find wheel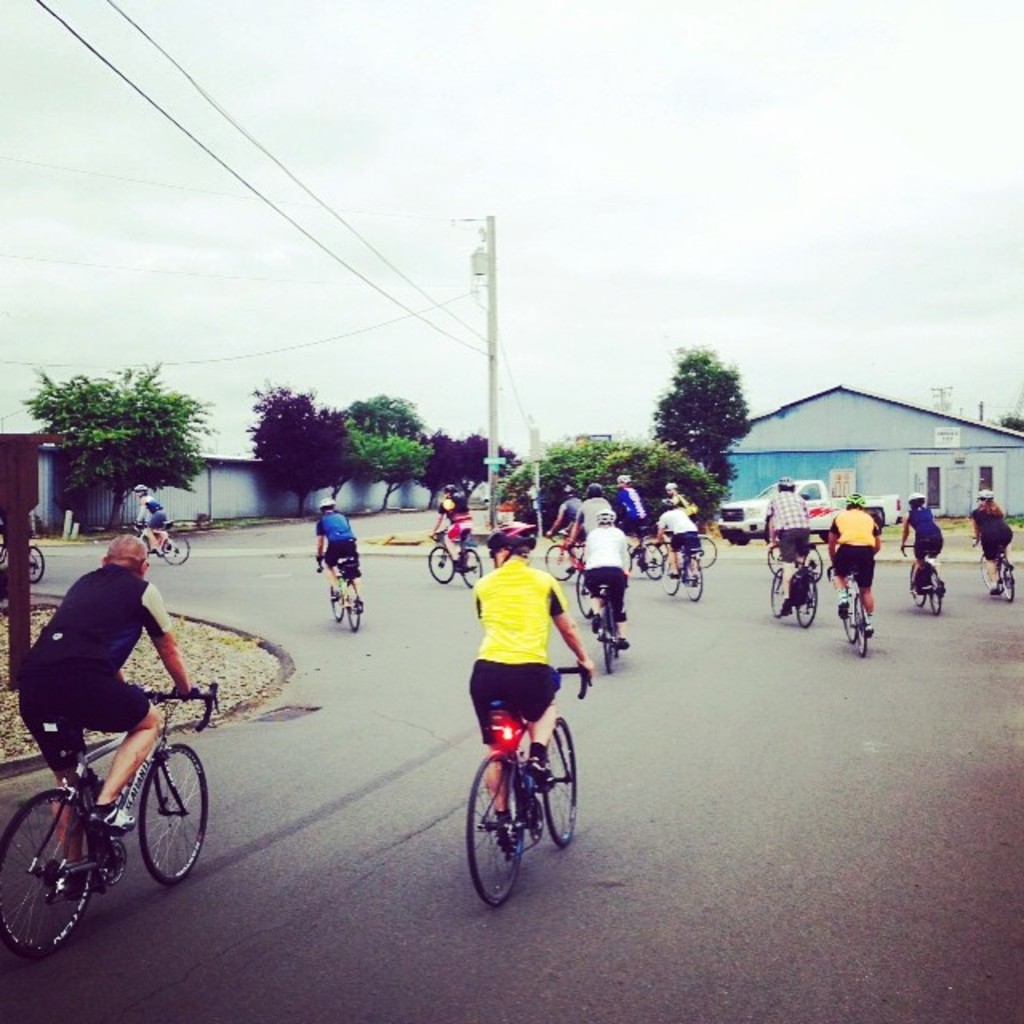
659 554 682 594
